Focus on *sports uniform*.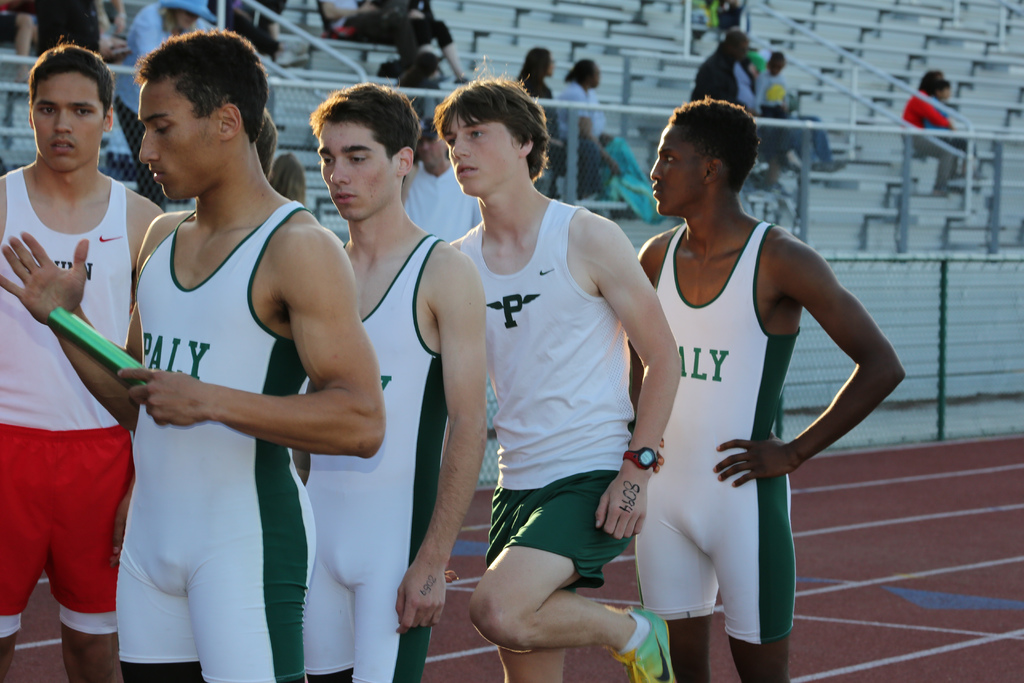
Focused at x1=295, y1=233, x2=451, y2=682.
